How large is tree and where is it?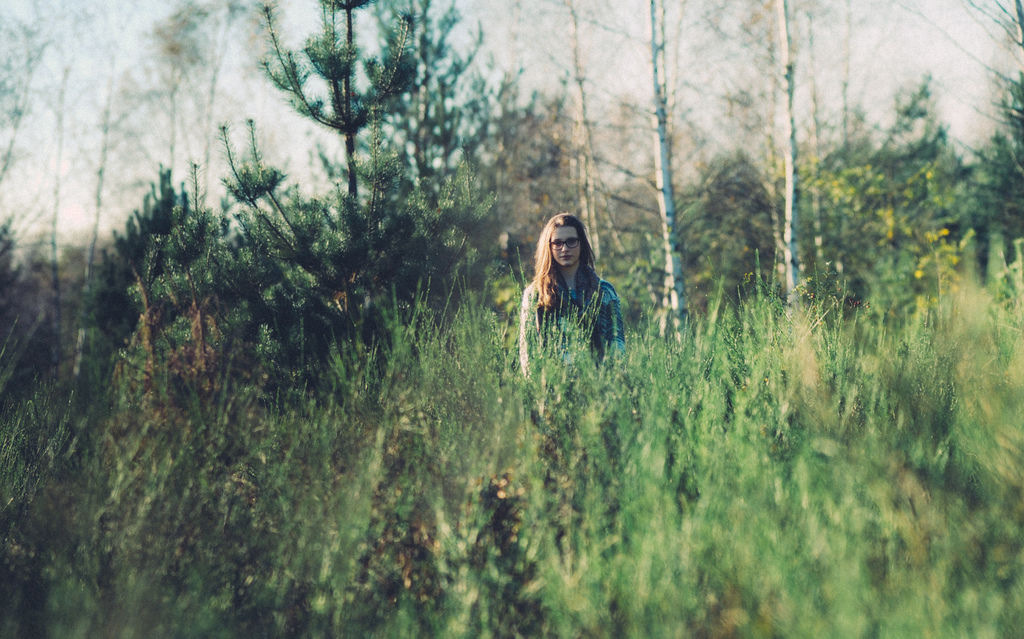
Bounding box: <region>865, 68, 968, 328</region>.
